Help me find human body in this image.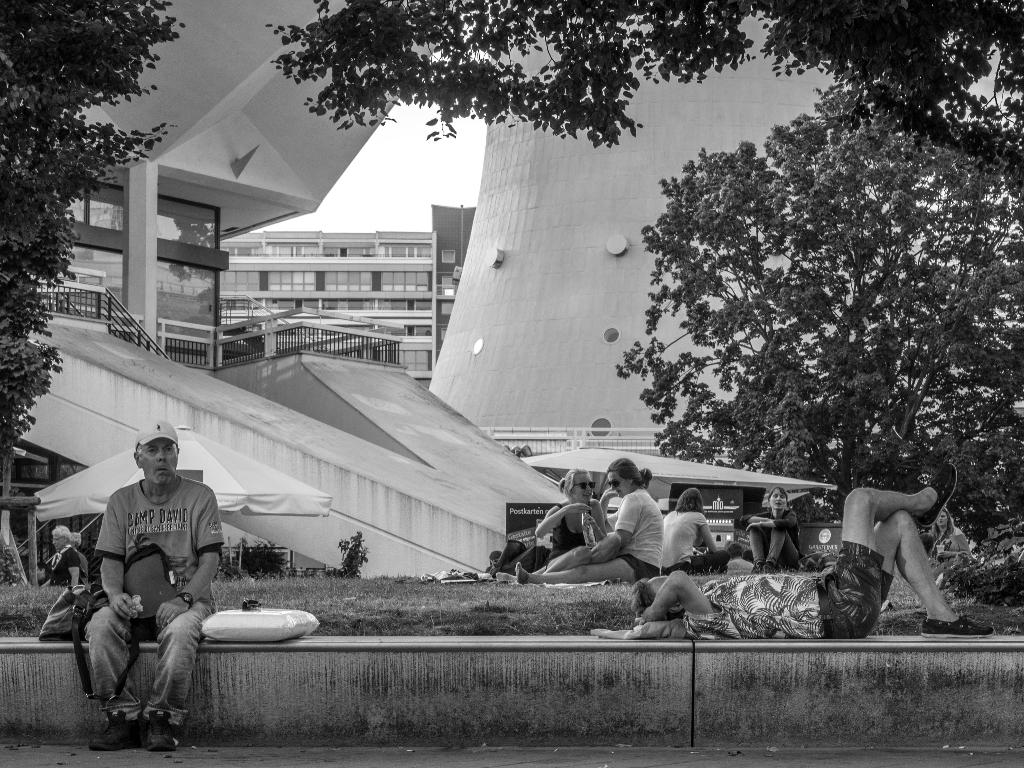
Found it: 41 525 79 585.
